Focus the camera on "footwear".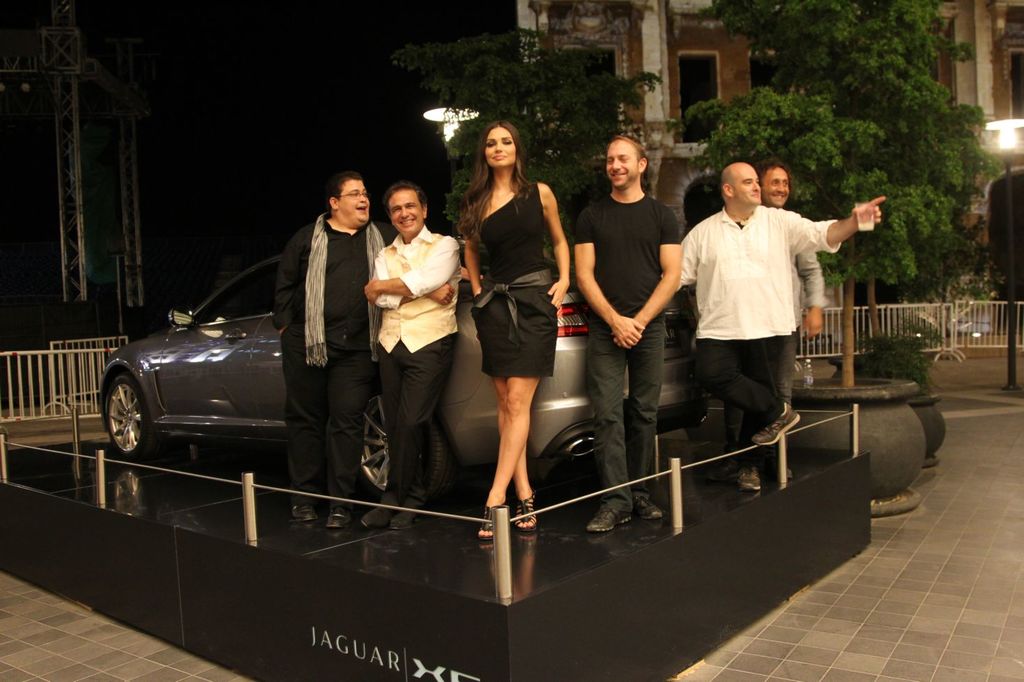
Focus region: box(290, 505, 317, 522).
